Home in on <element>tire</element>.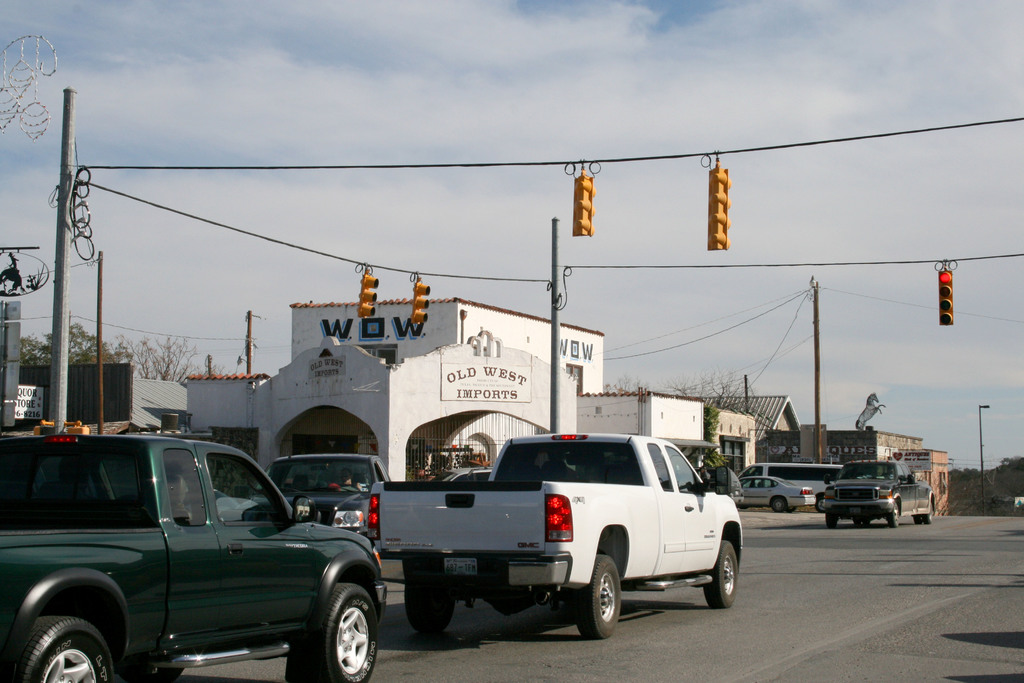
Homed in at BBox(912, 498, 936, 525).
